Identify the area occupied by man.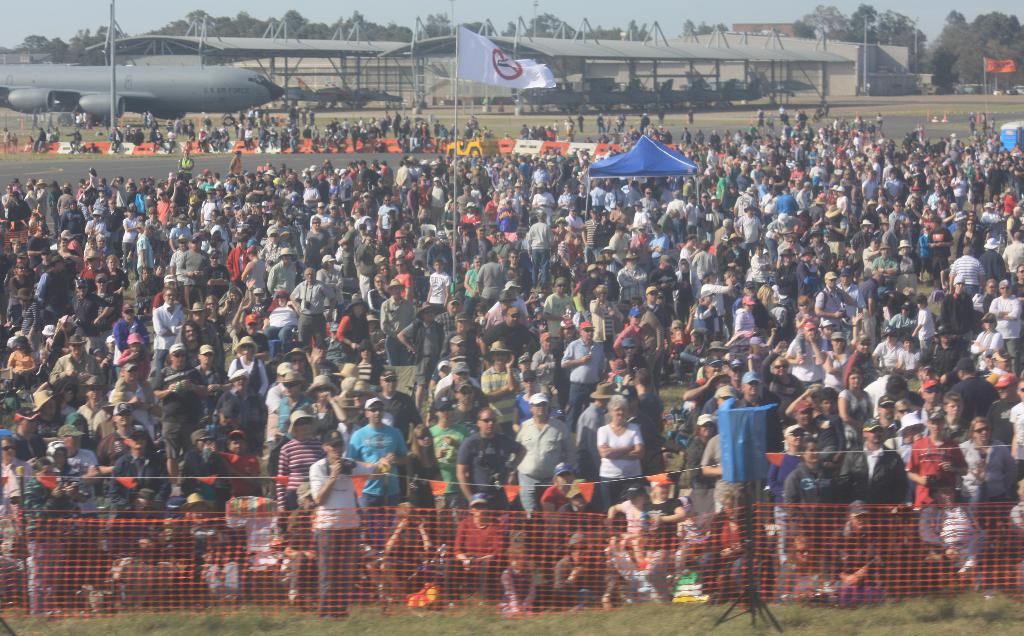
Area: bbox=(260, 228, 287, 273).
